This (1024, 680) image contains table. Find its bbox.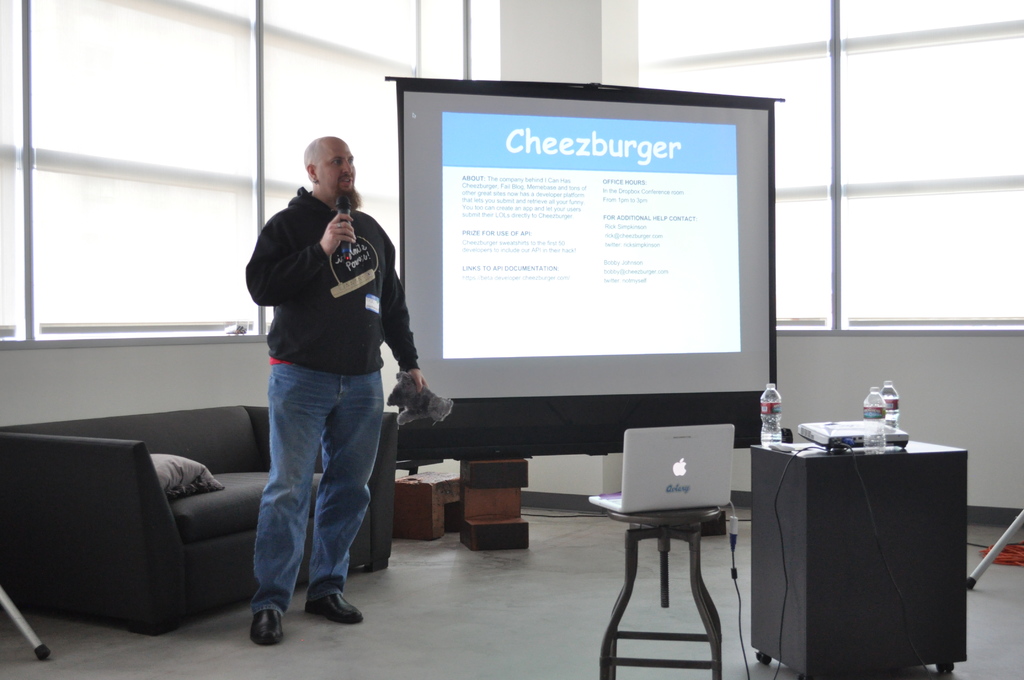
<bbox>601, 503, 732, 674</bbox>.
